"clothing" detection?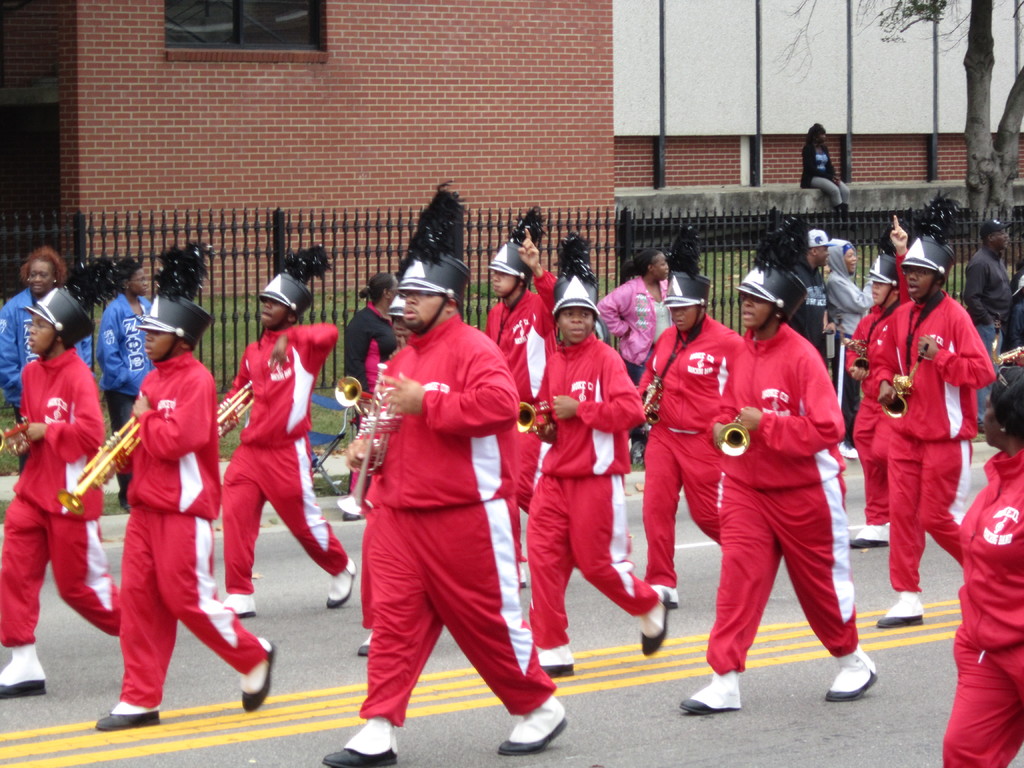
rect(108, 354, 265, 708)
